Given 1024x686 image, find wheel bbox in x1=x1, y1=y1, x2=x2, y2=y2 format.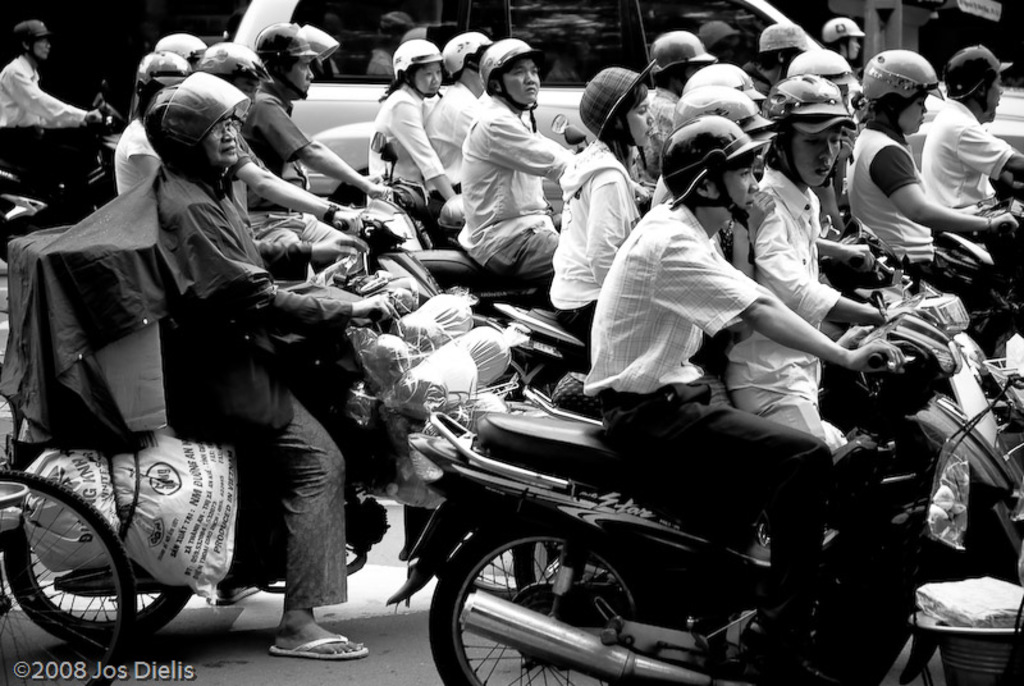
x1=1, y1=527, x2=188, y2=648.
